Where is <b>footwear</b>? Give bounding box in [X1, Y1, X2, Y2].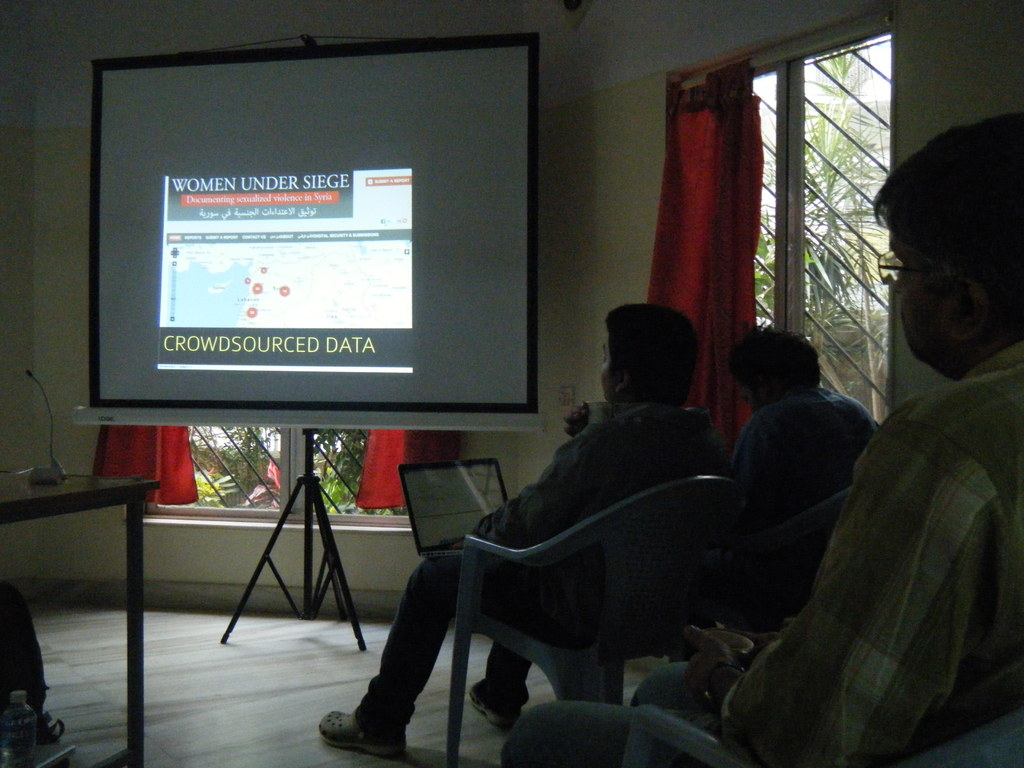
[315, 710, 399, 755].
